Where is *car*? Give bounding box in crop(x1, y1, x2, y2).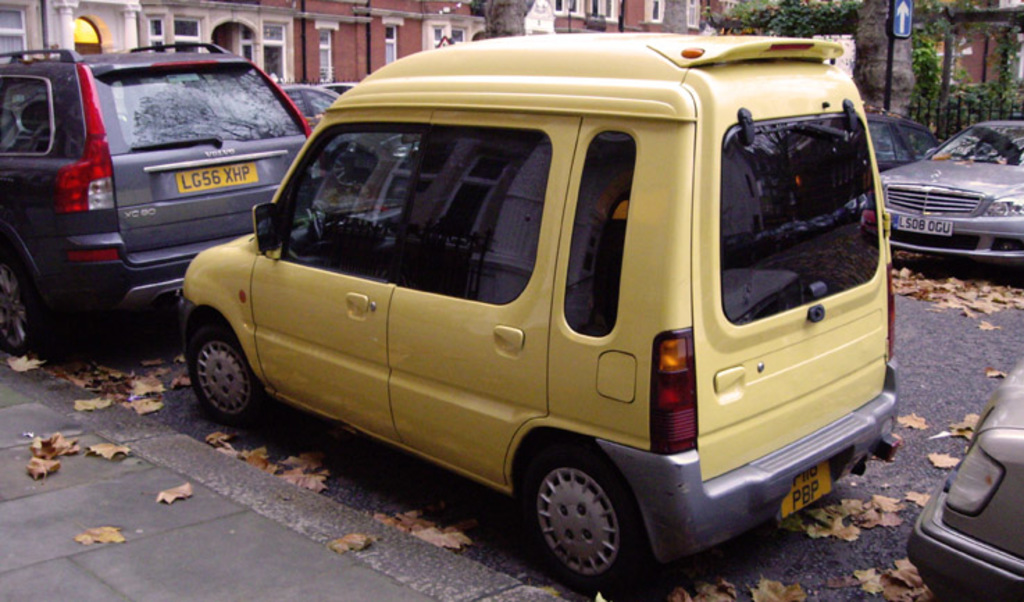
crop(175, 25, 903, 591).
